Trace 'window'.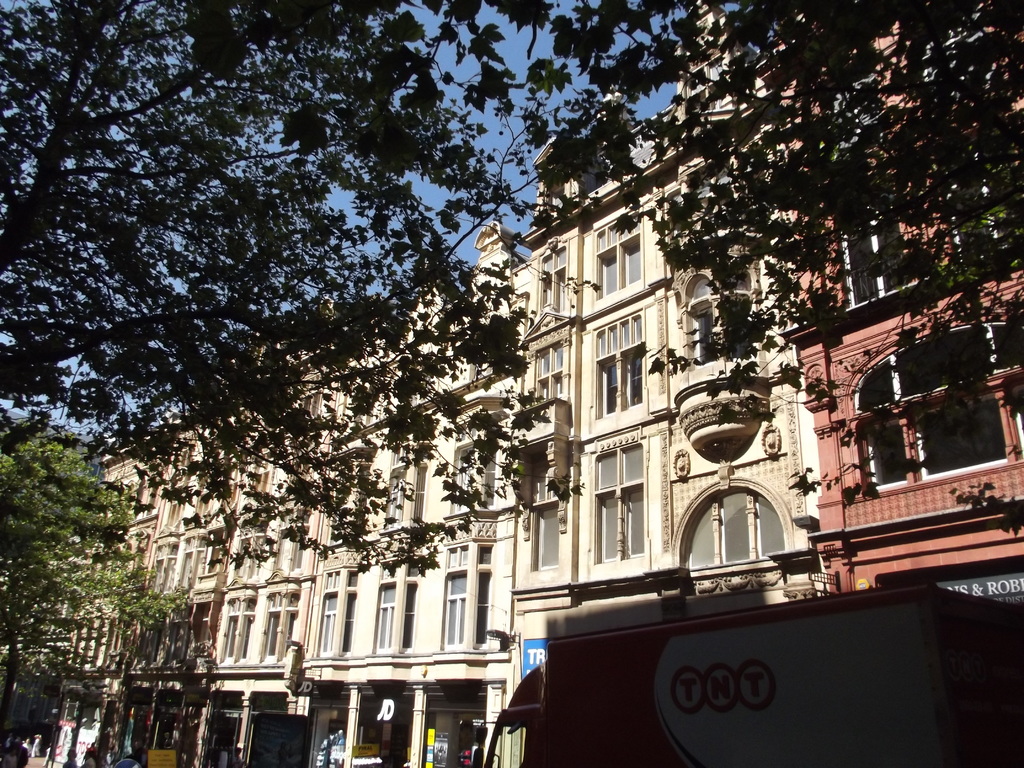
Traced to {"x1": 518, "y1": 307, "x2": 571, "y2": 403}.
